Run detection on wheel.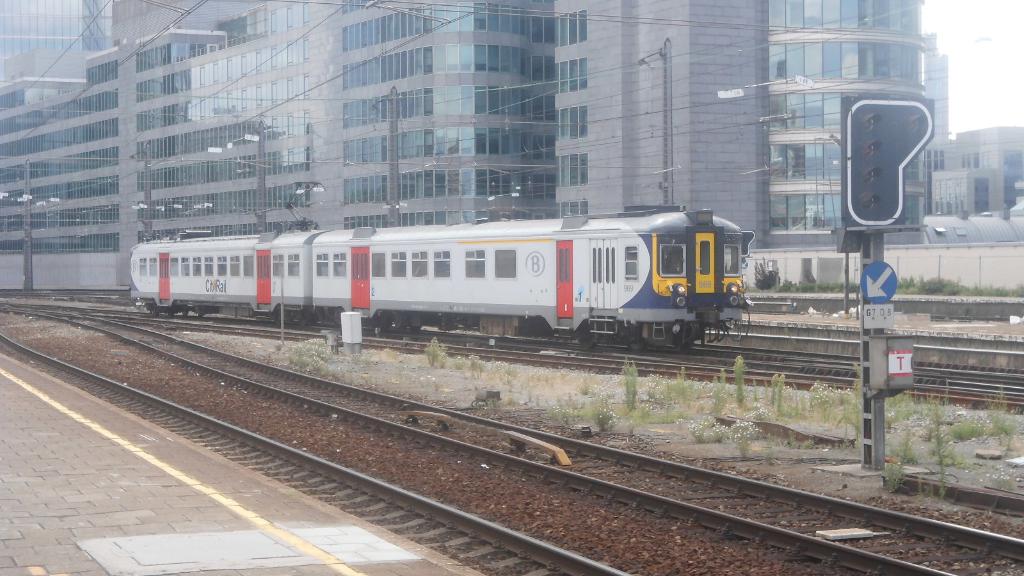
Result: pyautogui.locateOnScreen(387, 314, 404, 335).
